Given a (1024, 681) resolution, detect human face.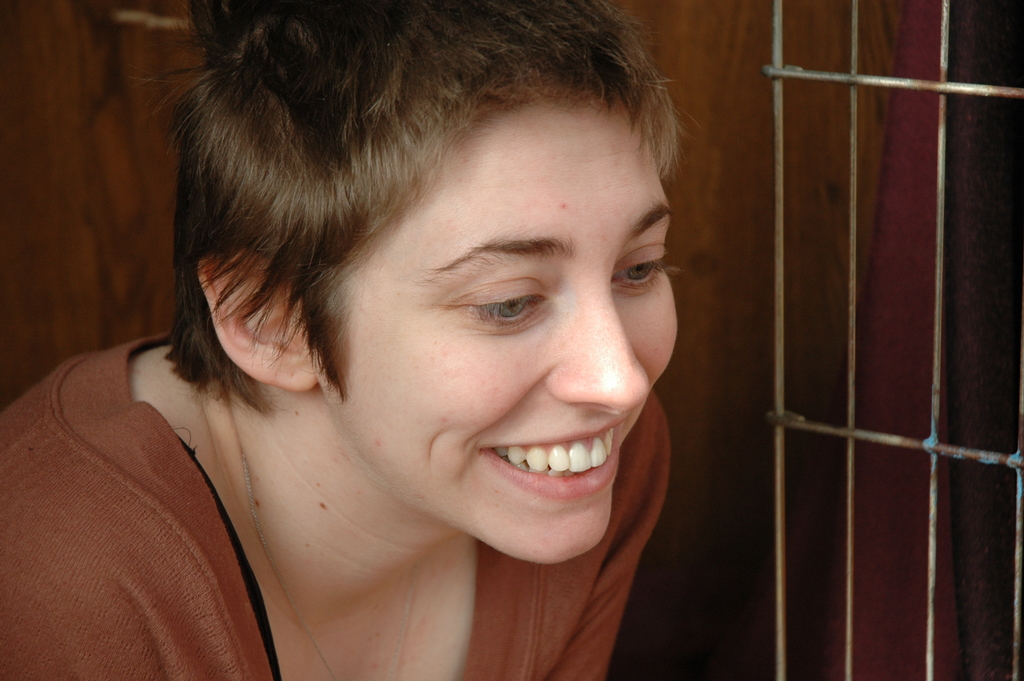
284:77:699:562.
